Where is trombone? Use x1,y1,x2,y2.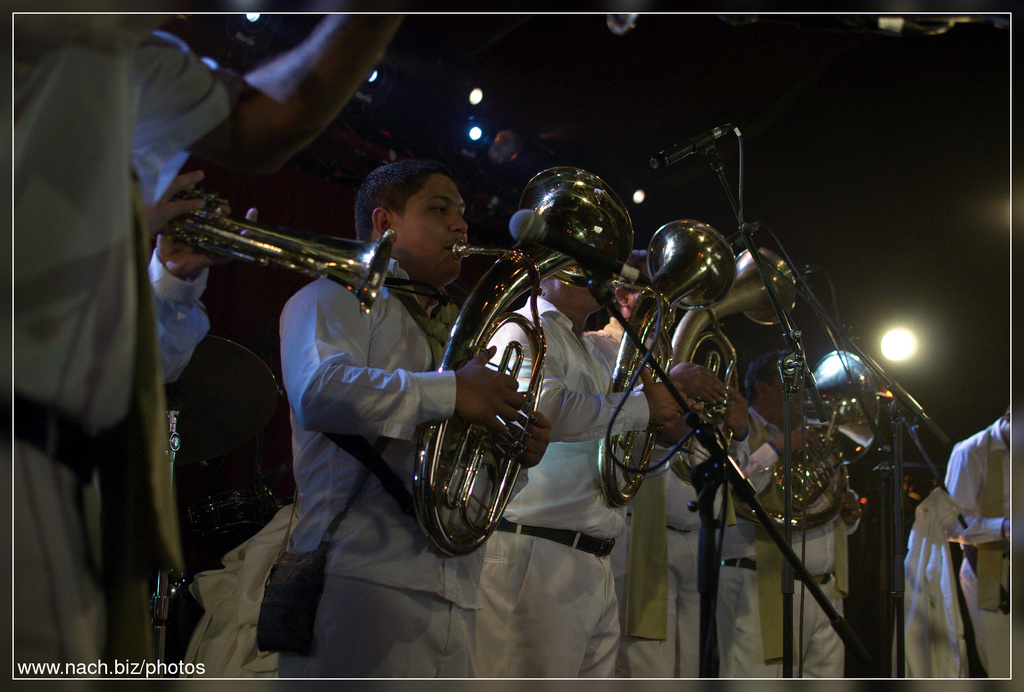
756,347,886,520.
